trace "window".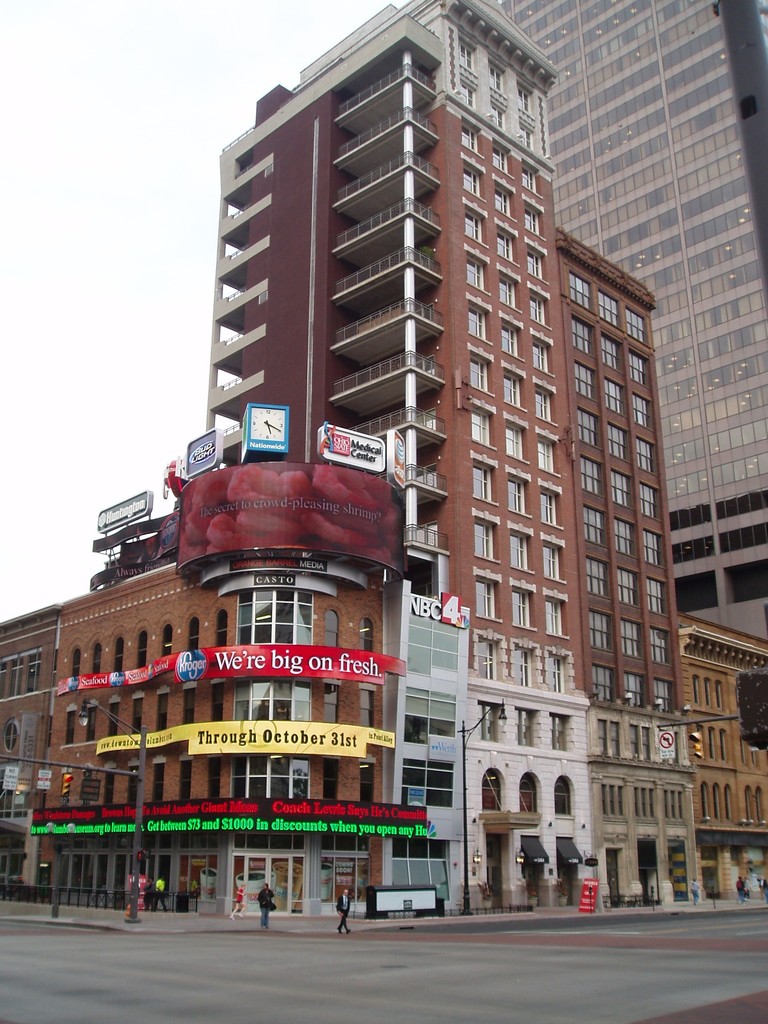
Traced to locate(182, 686, 195, 721).
